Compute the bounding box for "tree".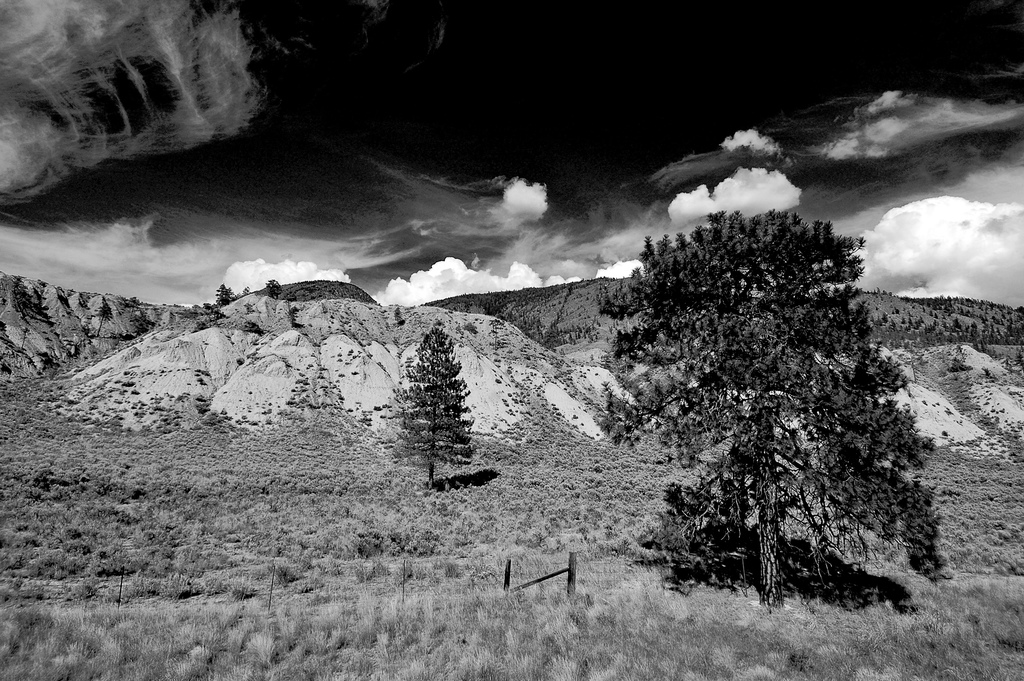
x1=394 y1=327 x2=471 y2=493.
